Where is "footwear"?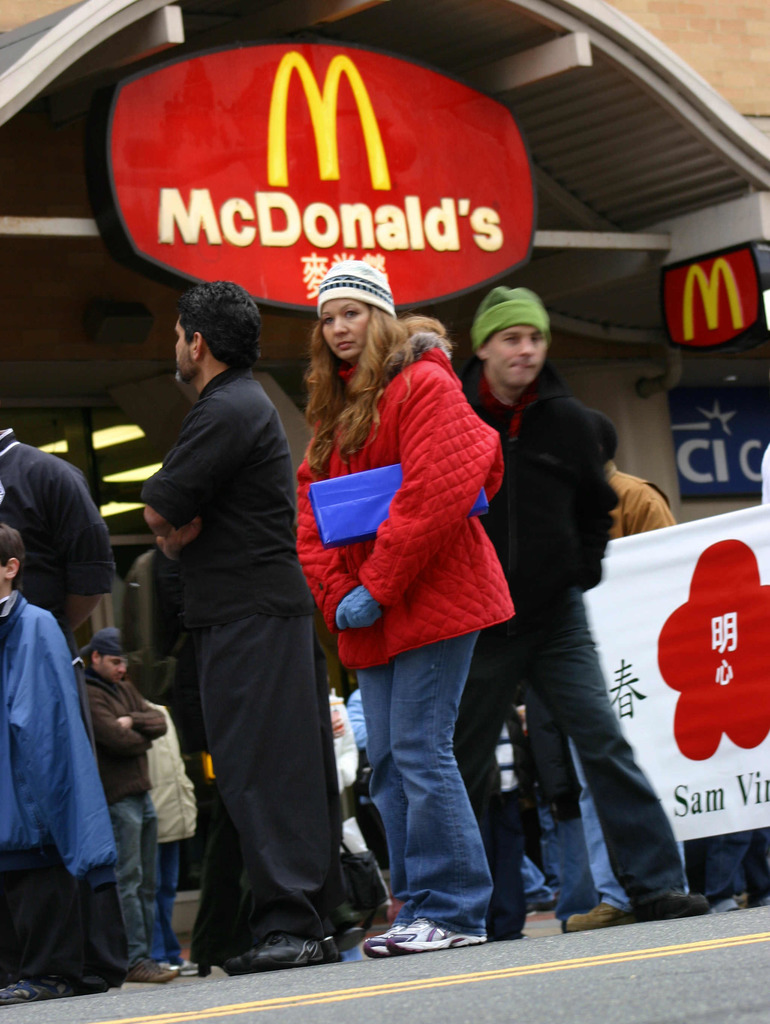
<region>319, 904, 366, 948</region>.
